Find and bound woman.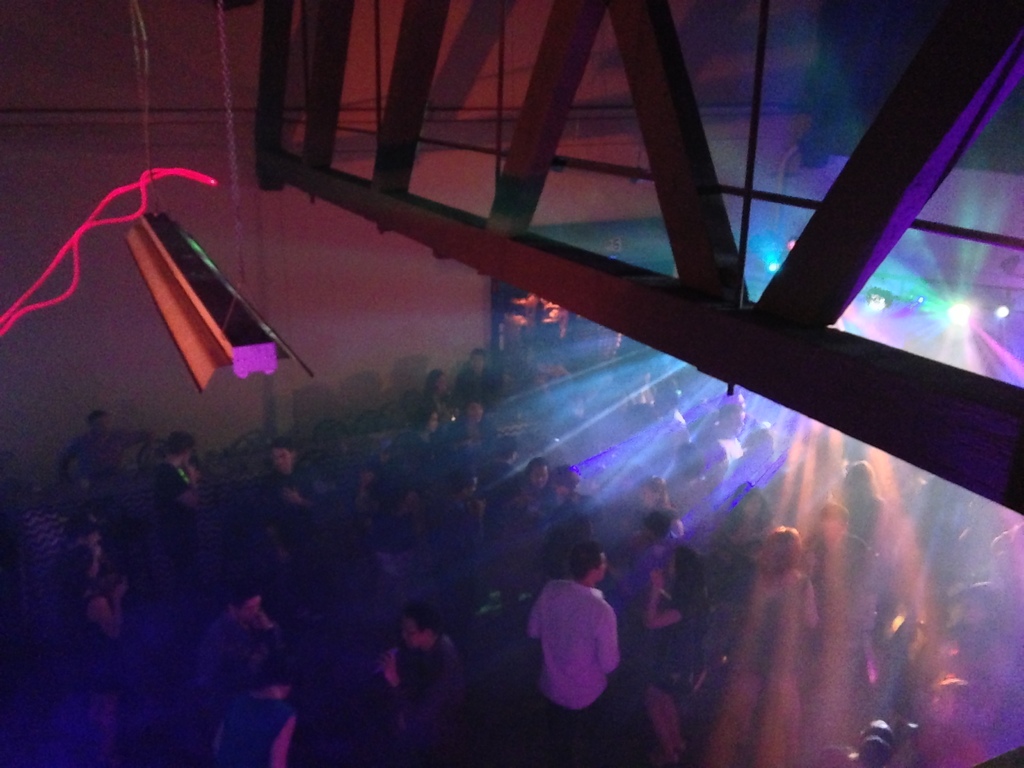
Bound: 58/544/141/681.
